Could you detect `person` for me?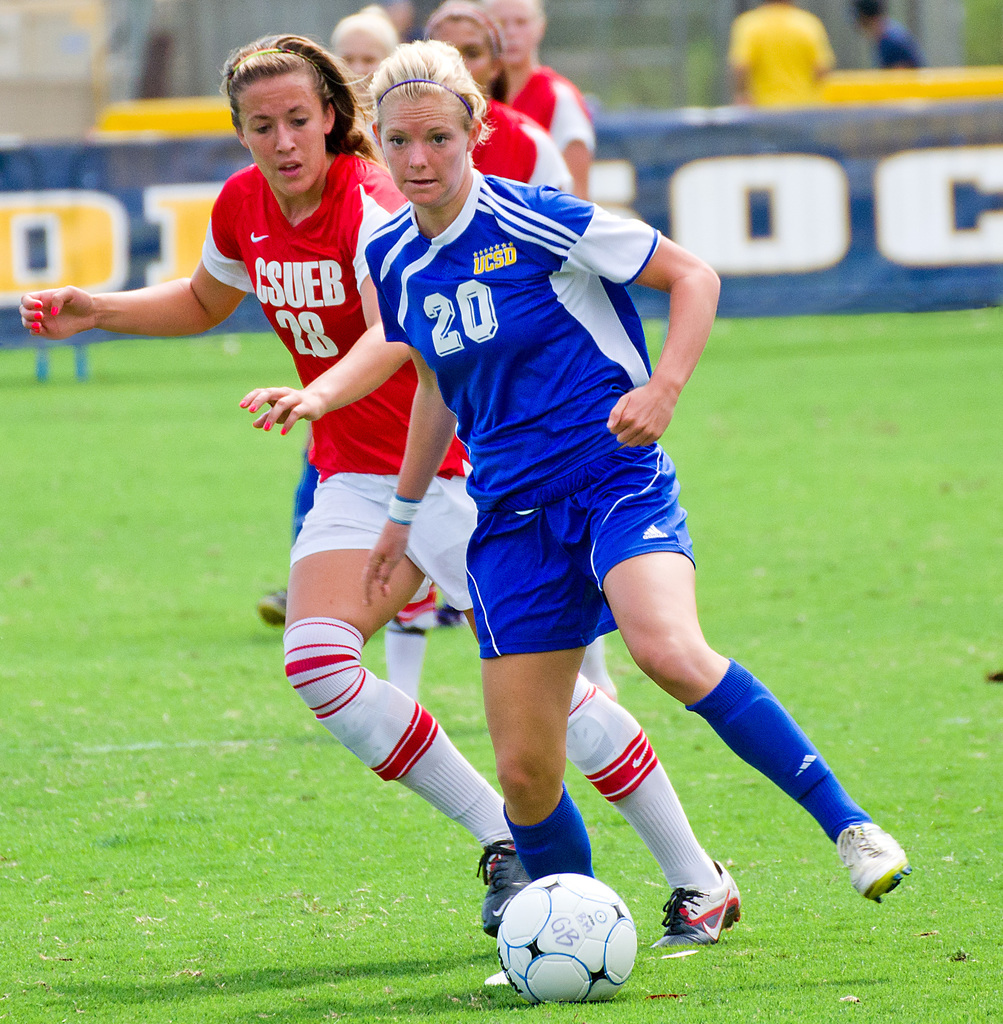
Detection result: {"left": 844, "top": 0, "right": 925, "bottom": 68}.
